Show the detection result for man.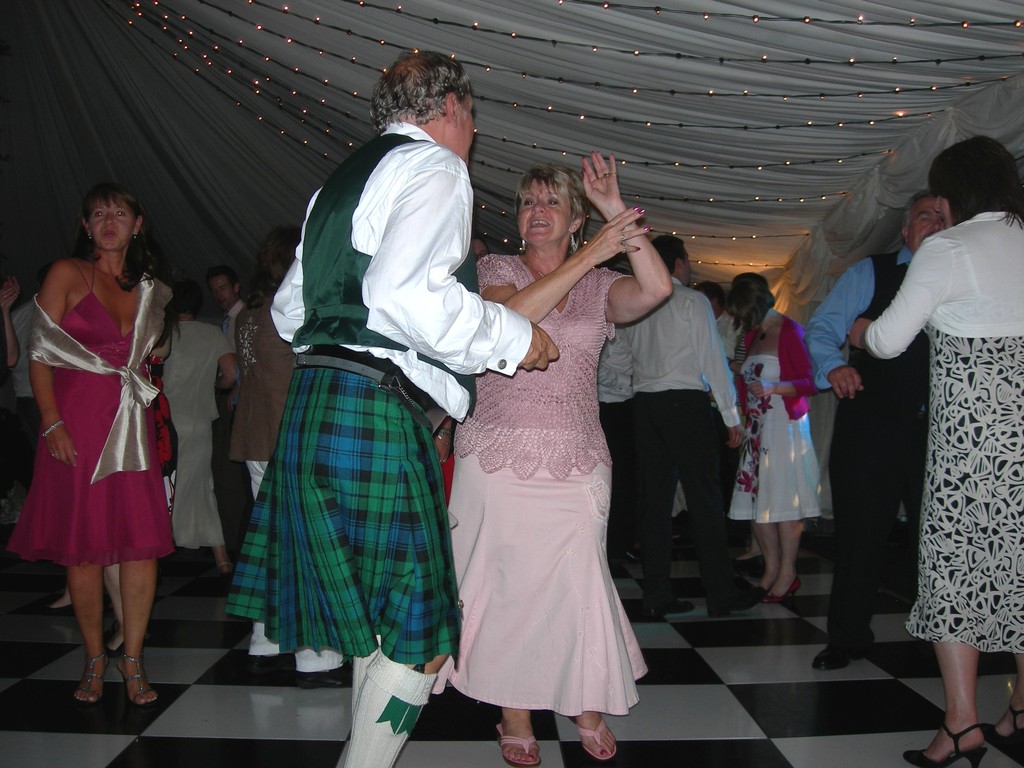
locate(593, 194, 744, 626).
